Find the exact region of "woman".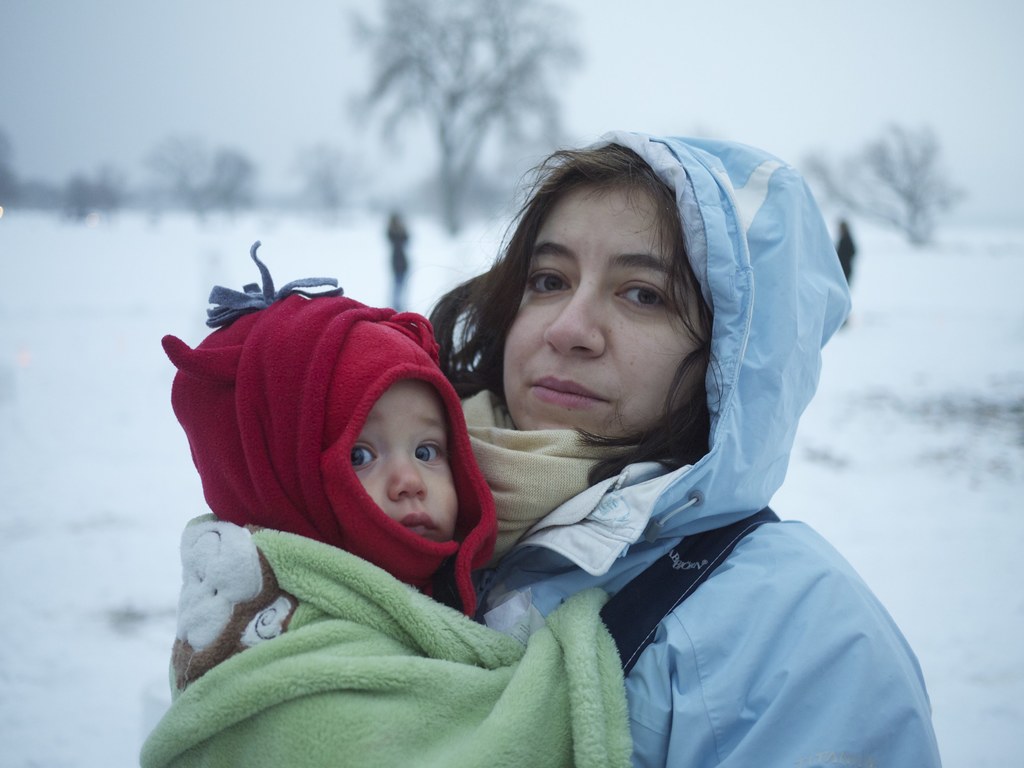
Exact region: box=[419, 122, 950, 767].
